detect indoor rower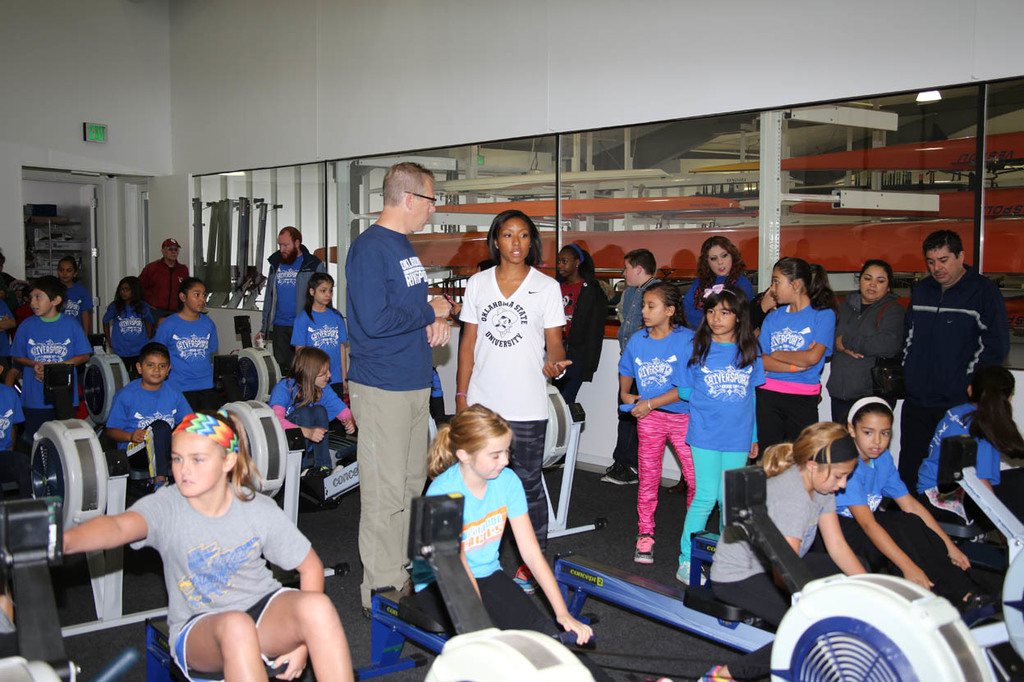
pyautogui.locateOnScreen(0, 499, 177, 681)
